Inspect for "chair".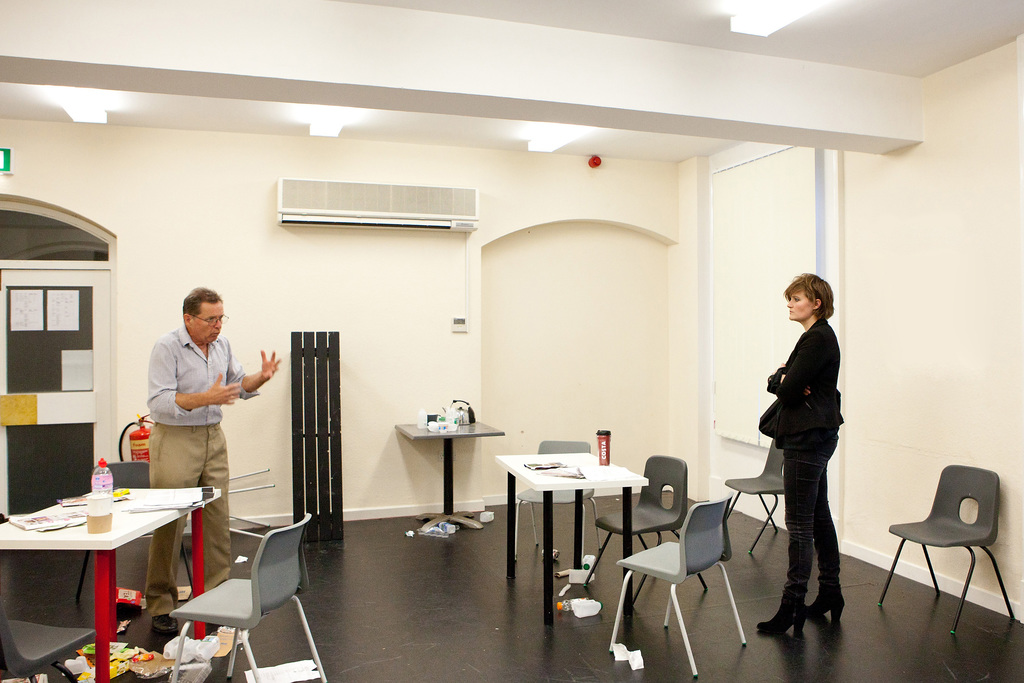
Inspection: <box>609,493,749,677</box>.
